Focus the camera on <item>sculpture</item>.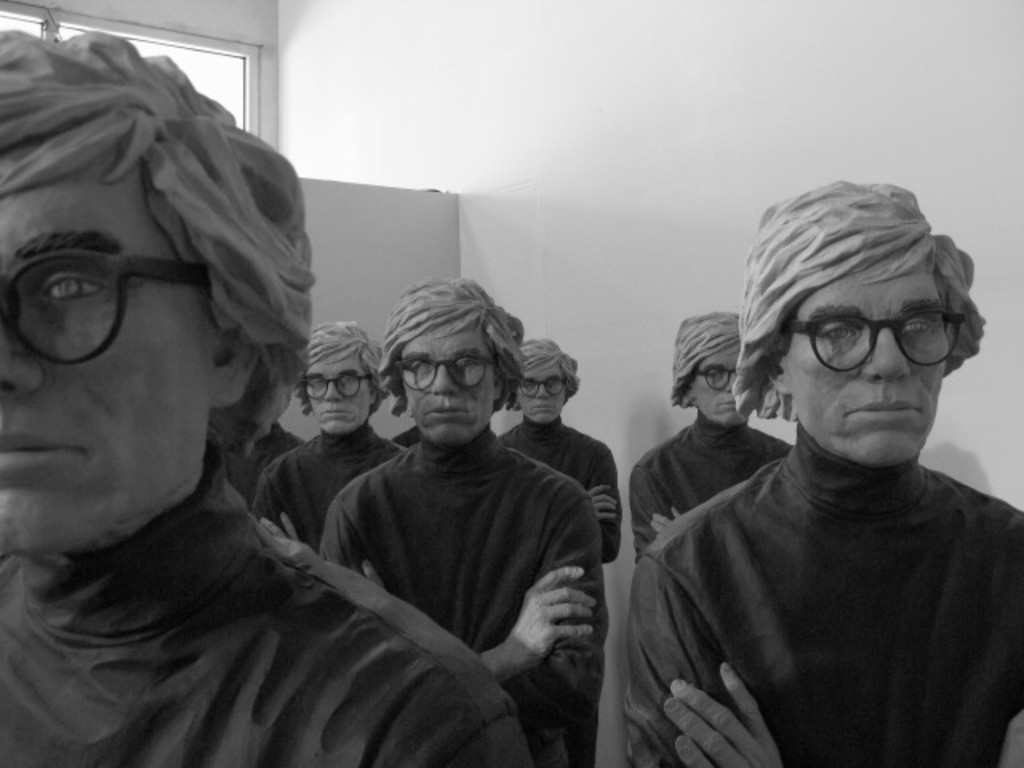
Focus region: Rect(227, 408, 320, 507).
